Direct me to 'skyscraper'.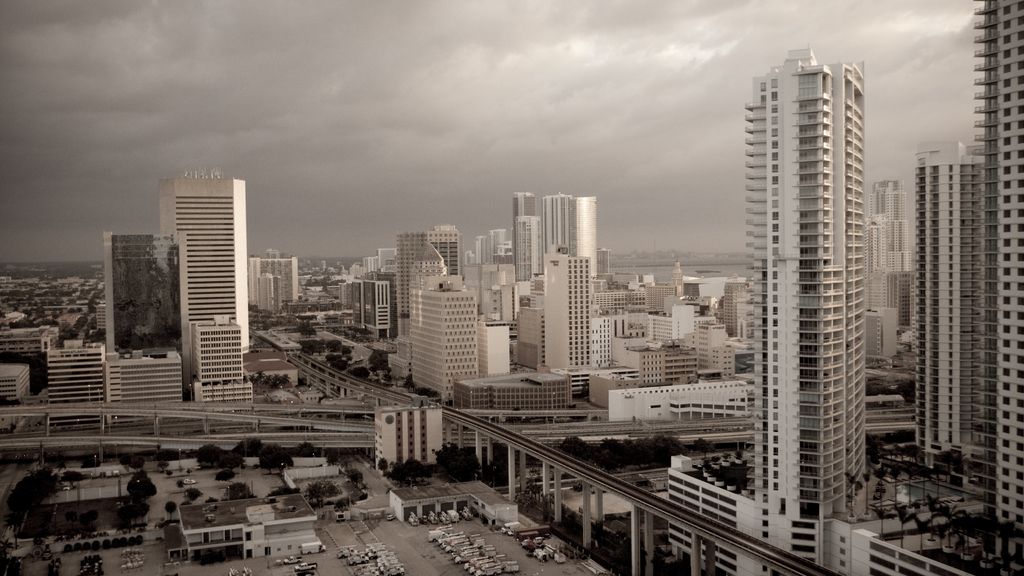
Direction: (968,0,1023,571).
